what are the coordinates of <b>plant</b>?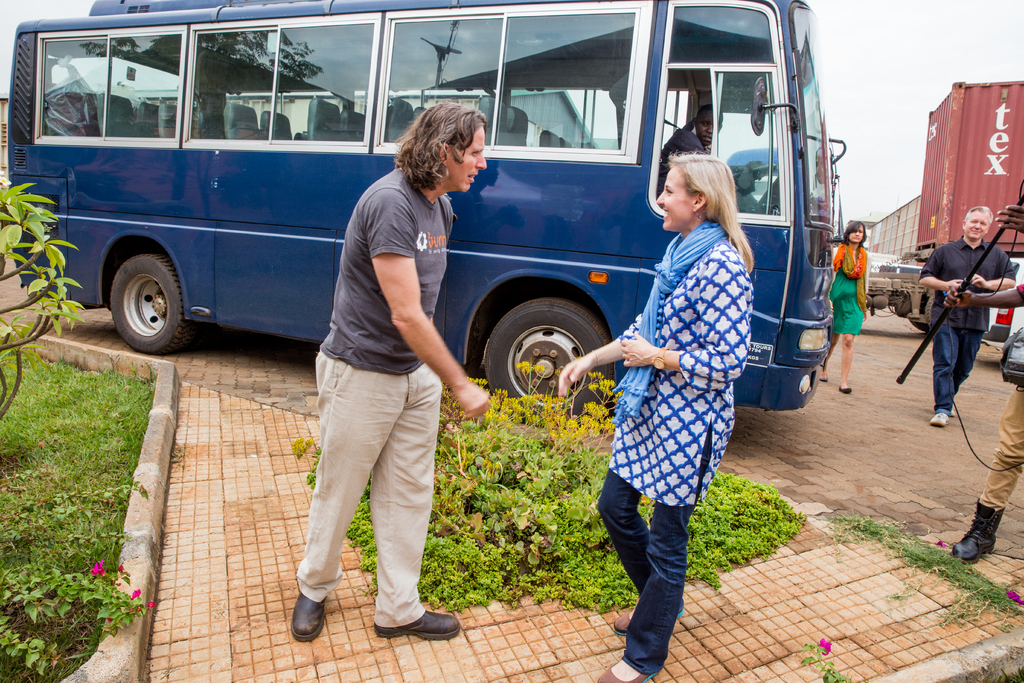
x1=291, y1=436, x2=317, y2=487.
